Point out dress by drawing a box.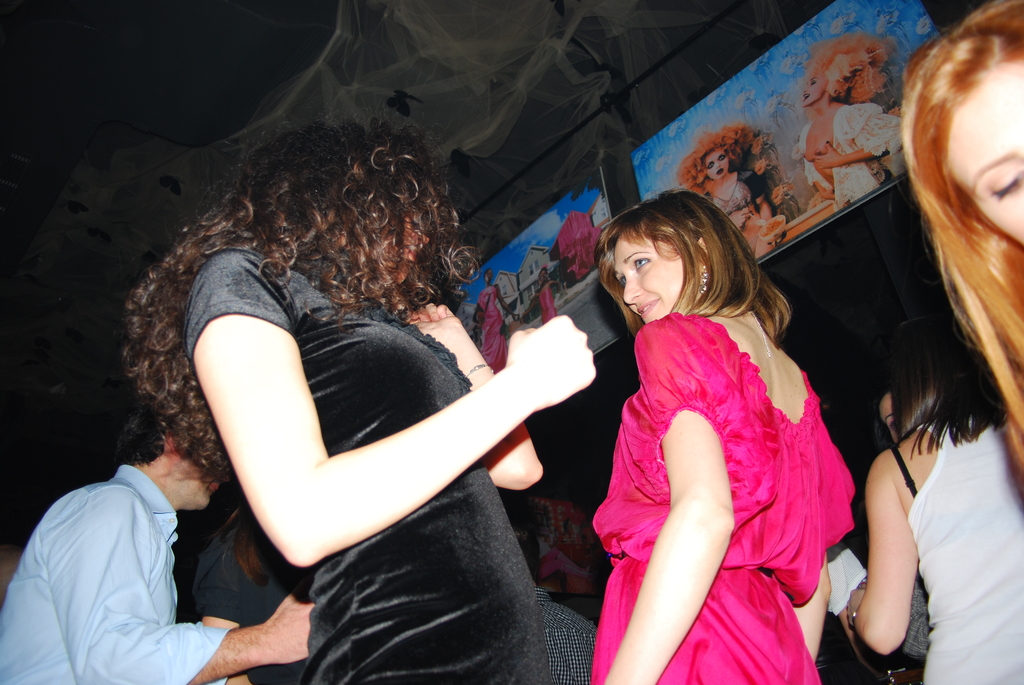
Rect(588, 312, 854, 684).
